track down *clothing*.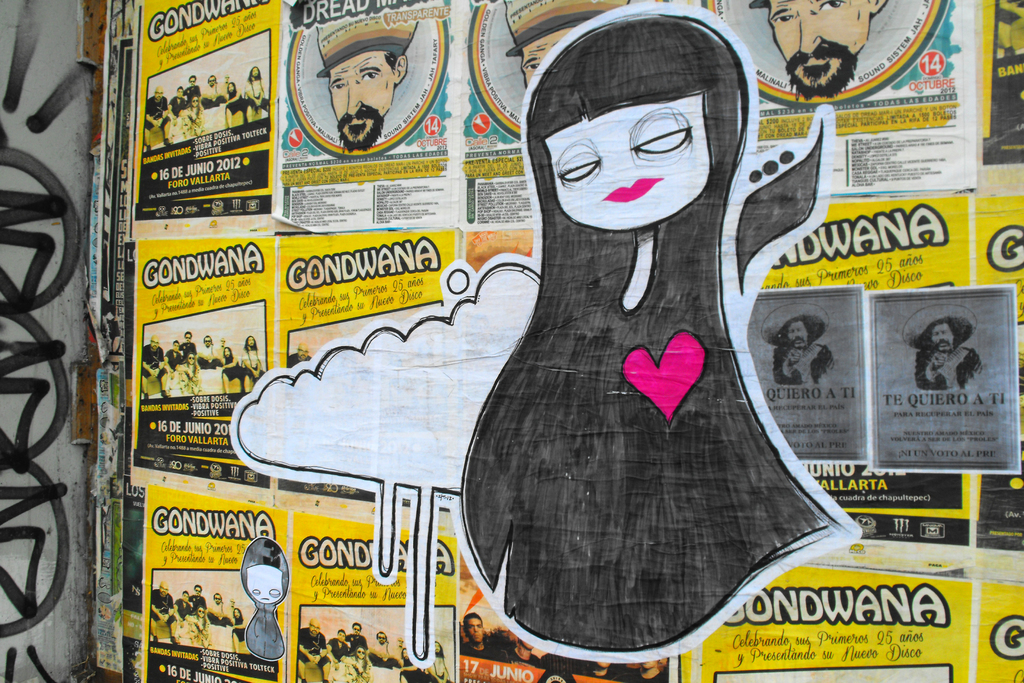
Tracked to 246/343/268/378.
